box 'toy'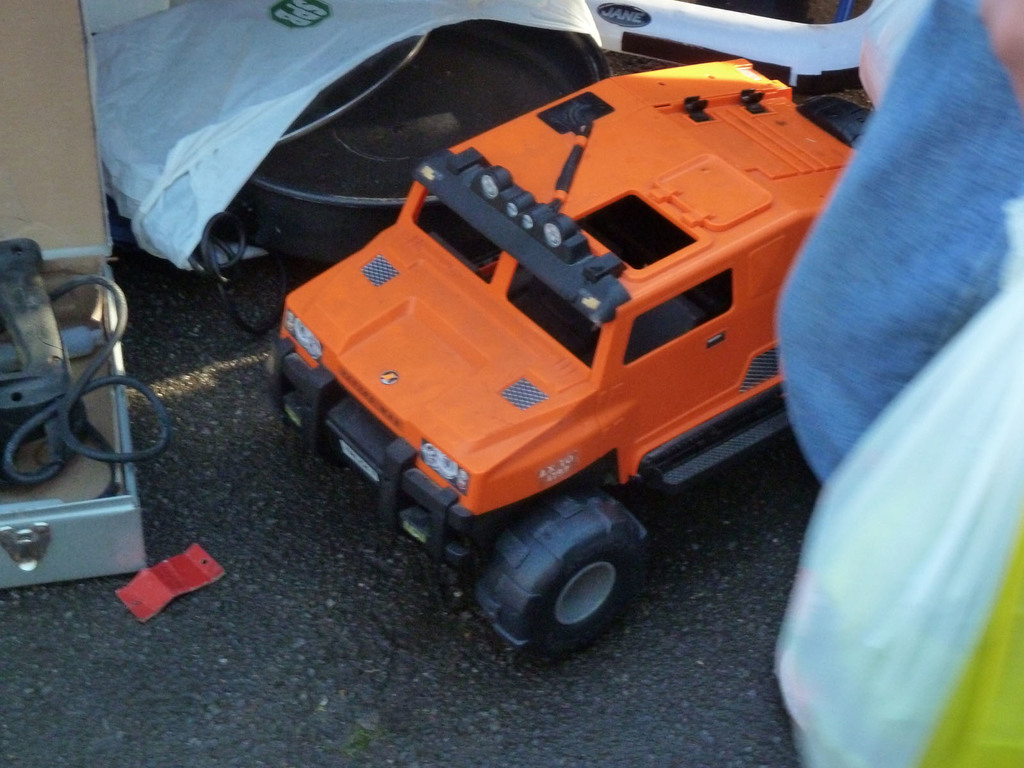
(227,51,900,671)
